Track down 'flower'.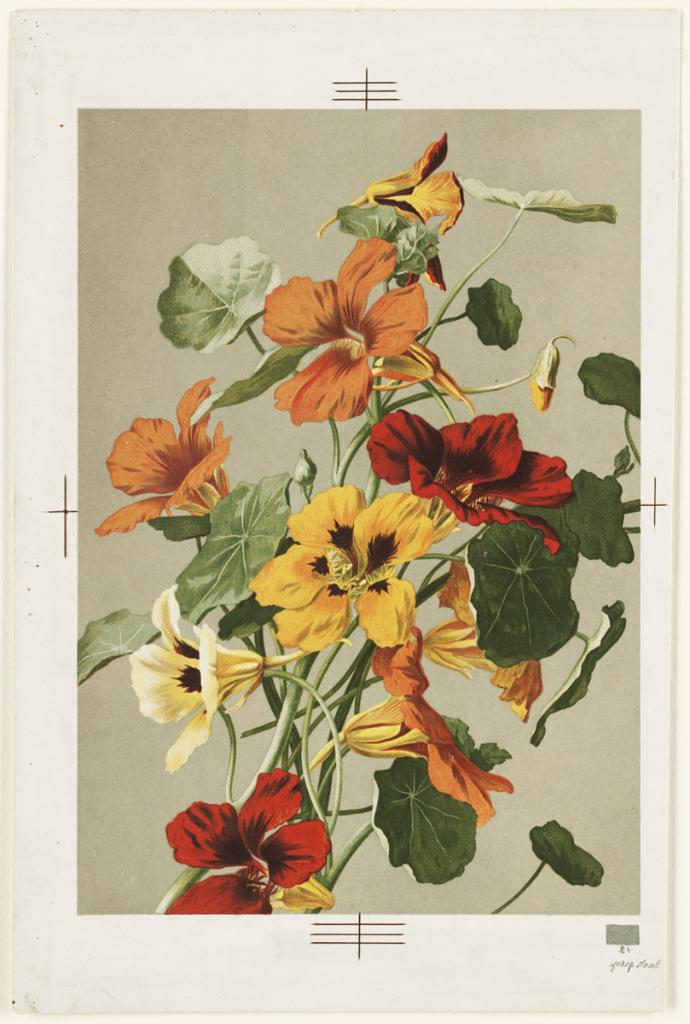
Tracked to (369, 335, 472, 408).
